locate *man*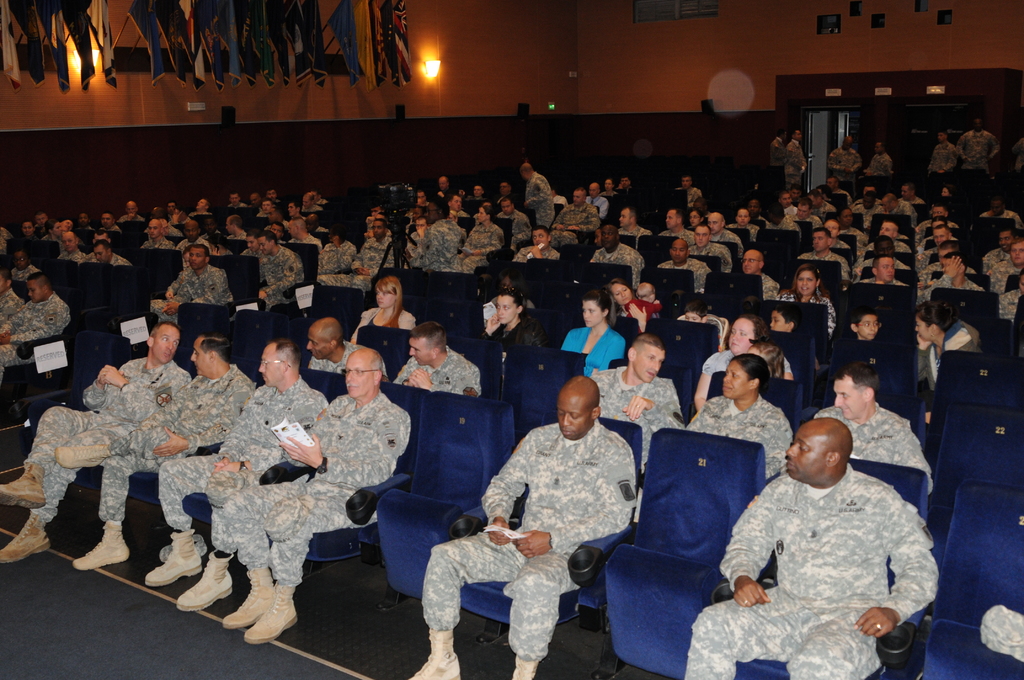
x1=706 y1=213 x2=746 y2=248
